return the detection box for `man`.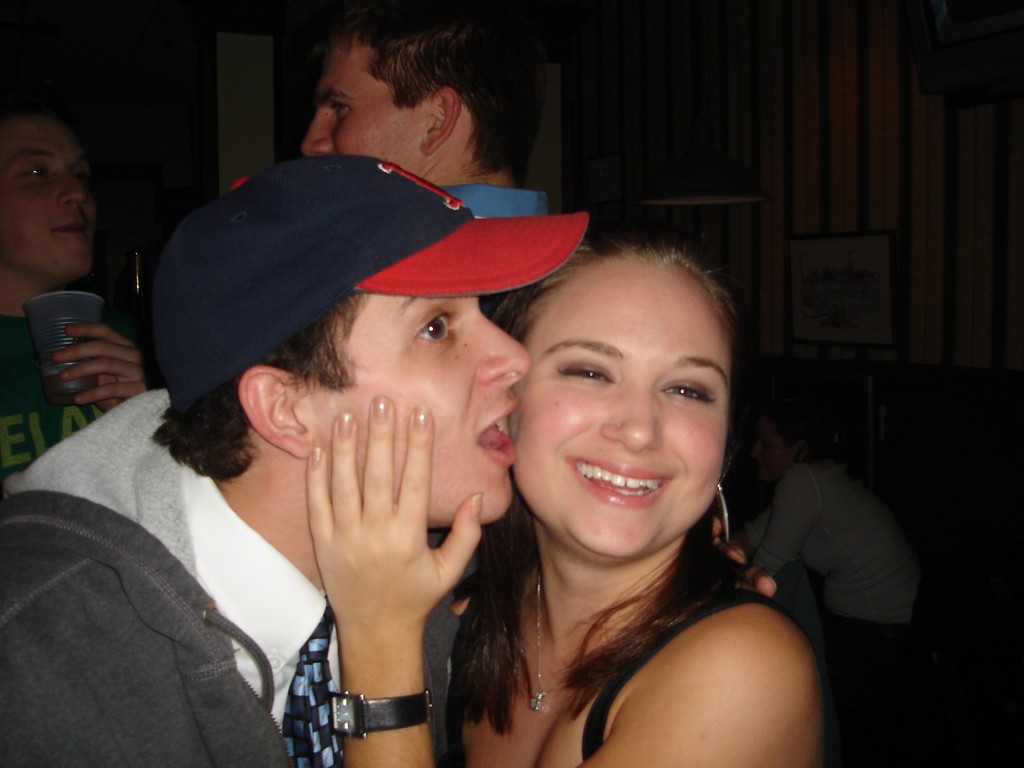
(left=0, top=118, right=185, bottom=491).
